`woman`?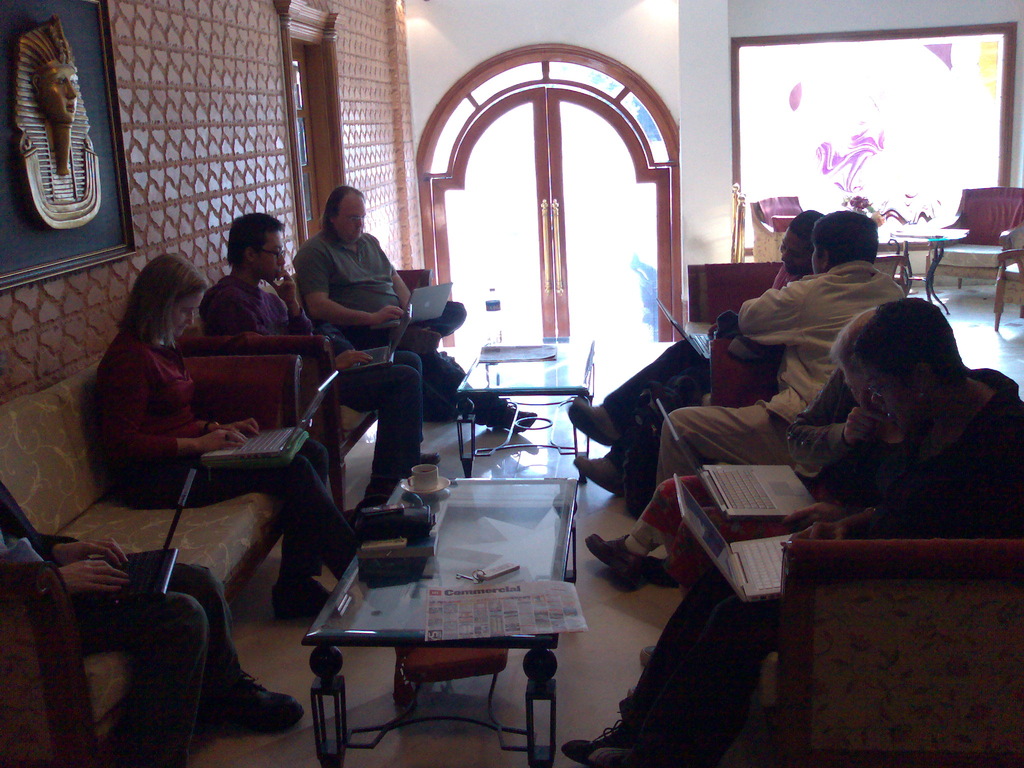
crop(588, 310, 925, 588)
